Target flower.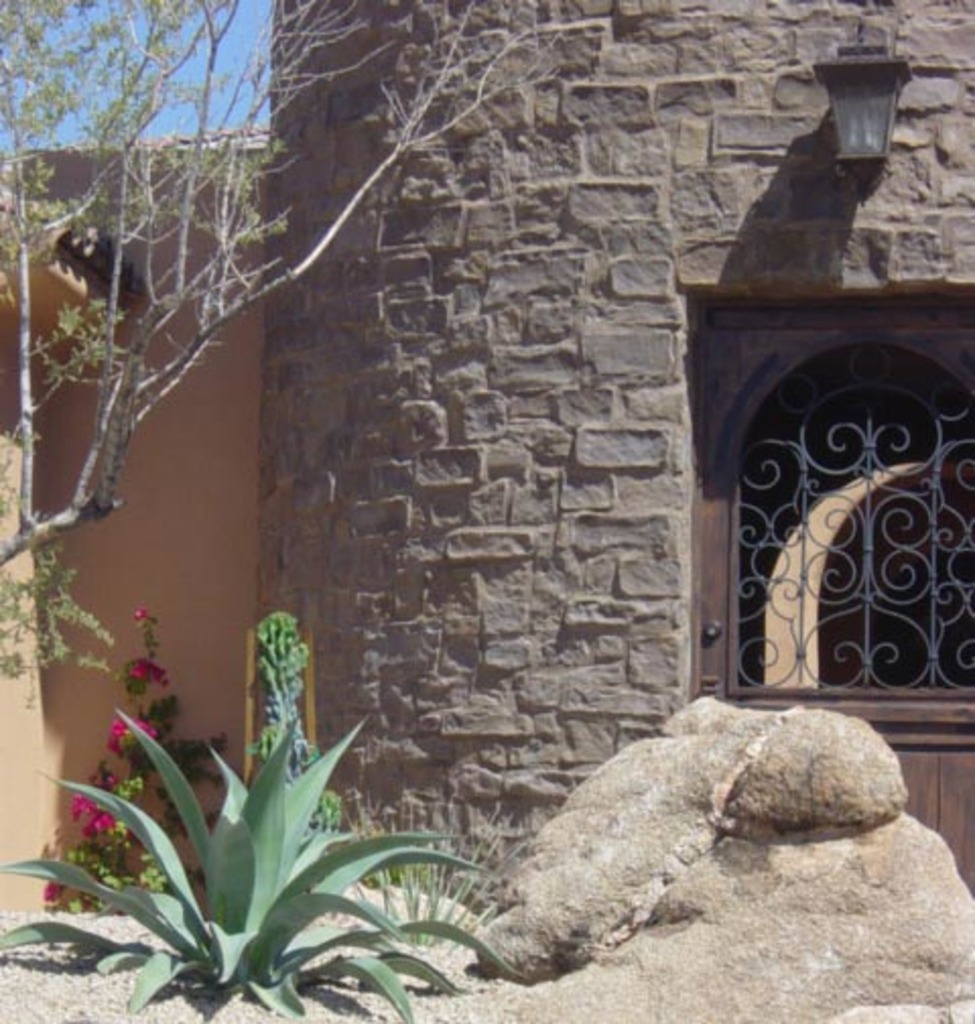
Target region: detection(71, 796, 93, 817).
